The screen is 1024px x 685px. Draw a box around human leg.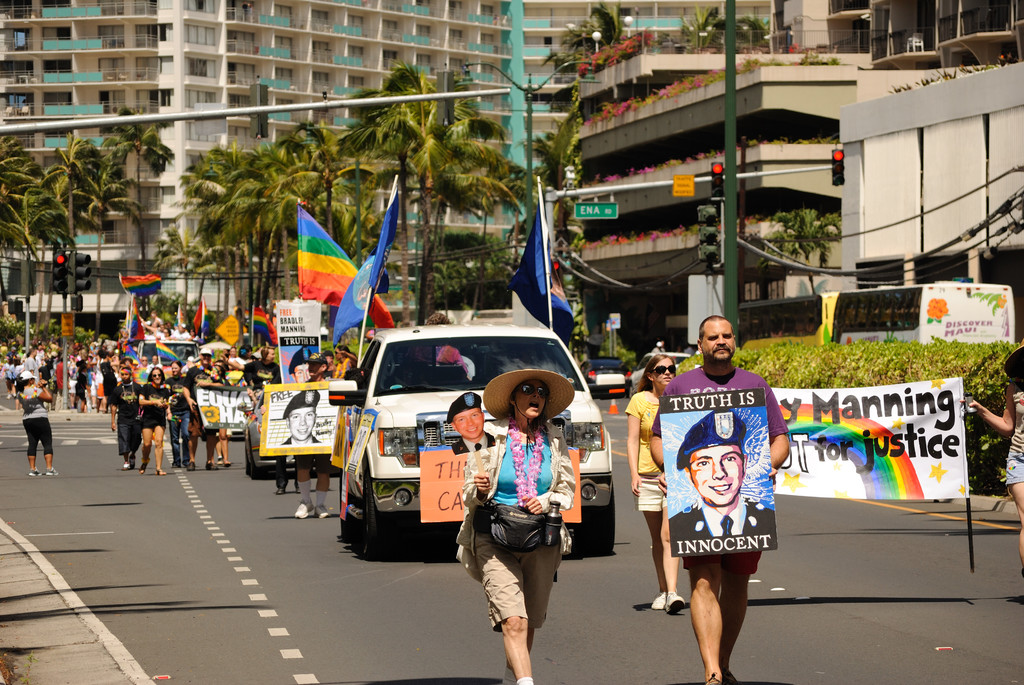
left=118, top=410, right=132, bottom=469.
